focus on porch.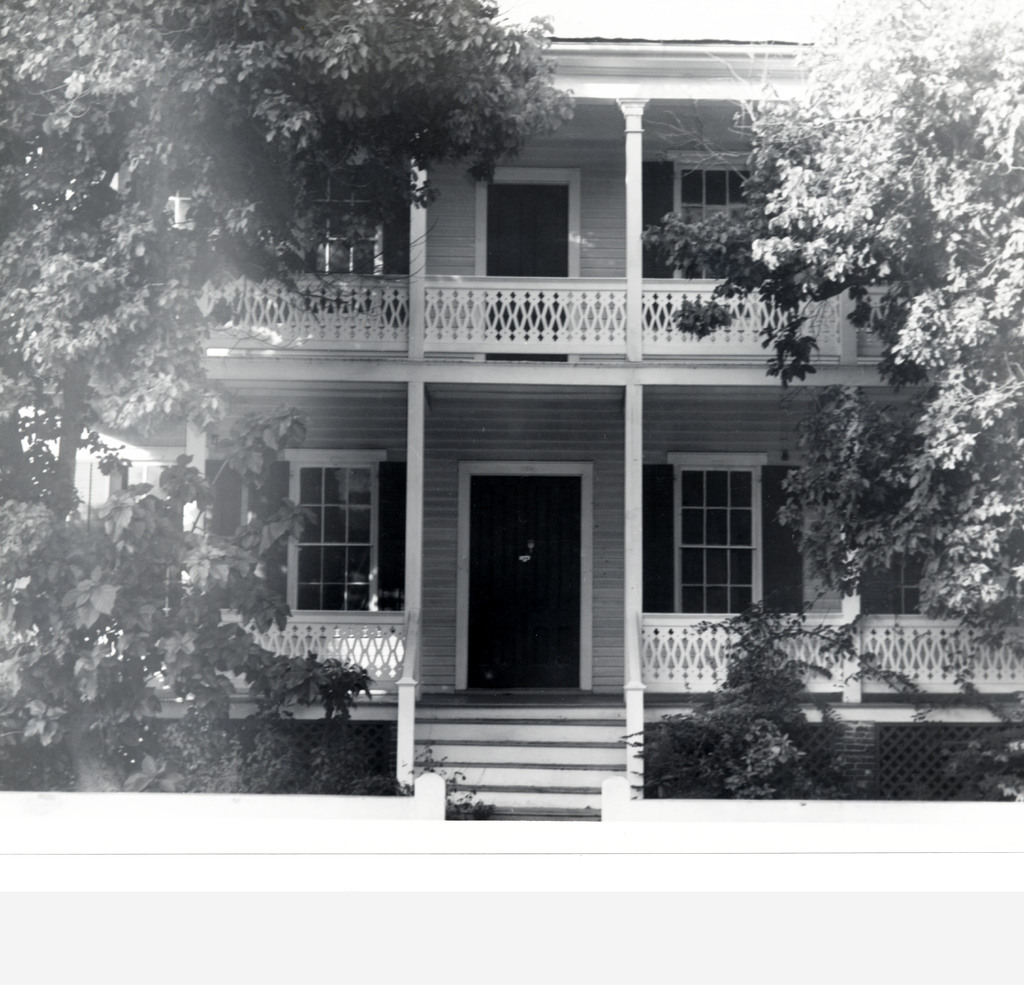
Focused at locate(100, 679, 1023, 813).
